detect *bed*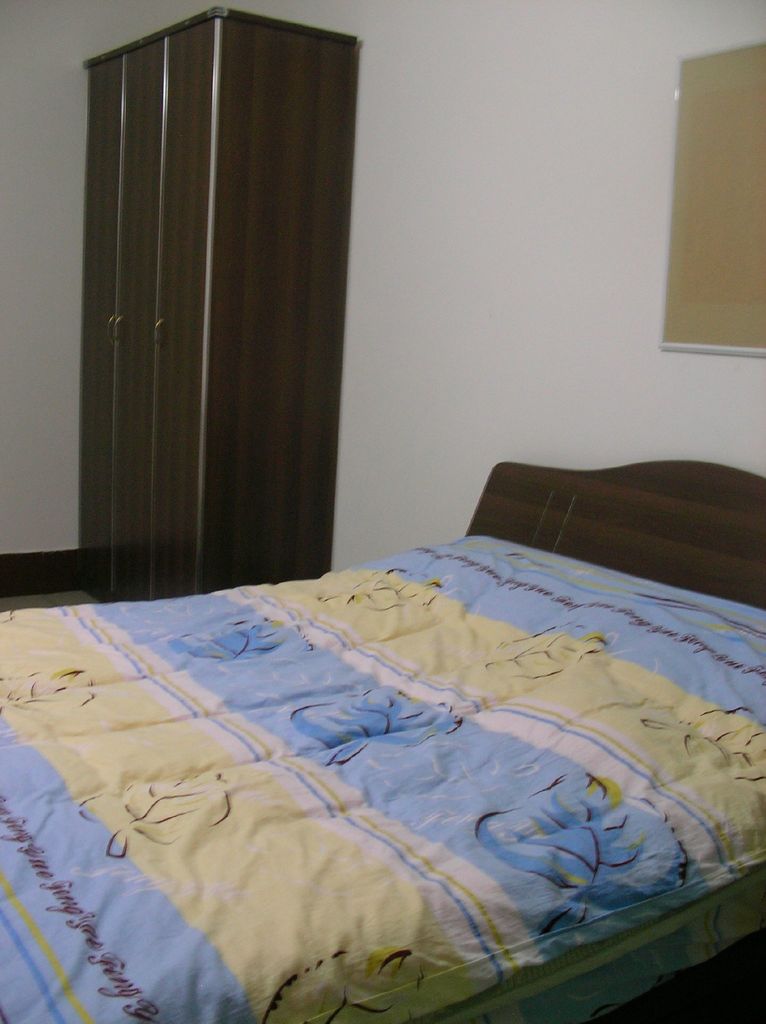
0/461/758/1023
